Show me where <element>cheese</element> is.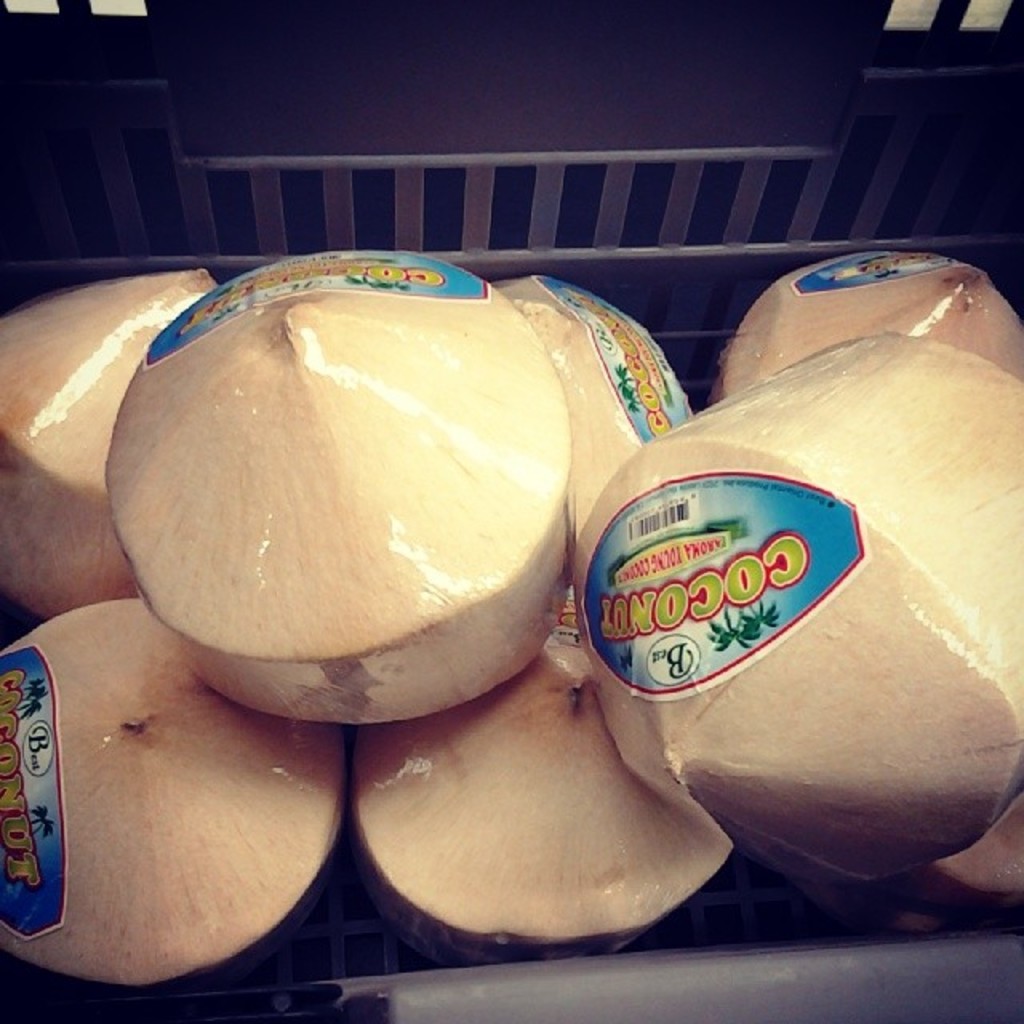
<element>cheese</element> is at box(349, 586, 736, 952).
